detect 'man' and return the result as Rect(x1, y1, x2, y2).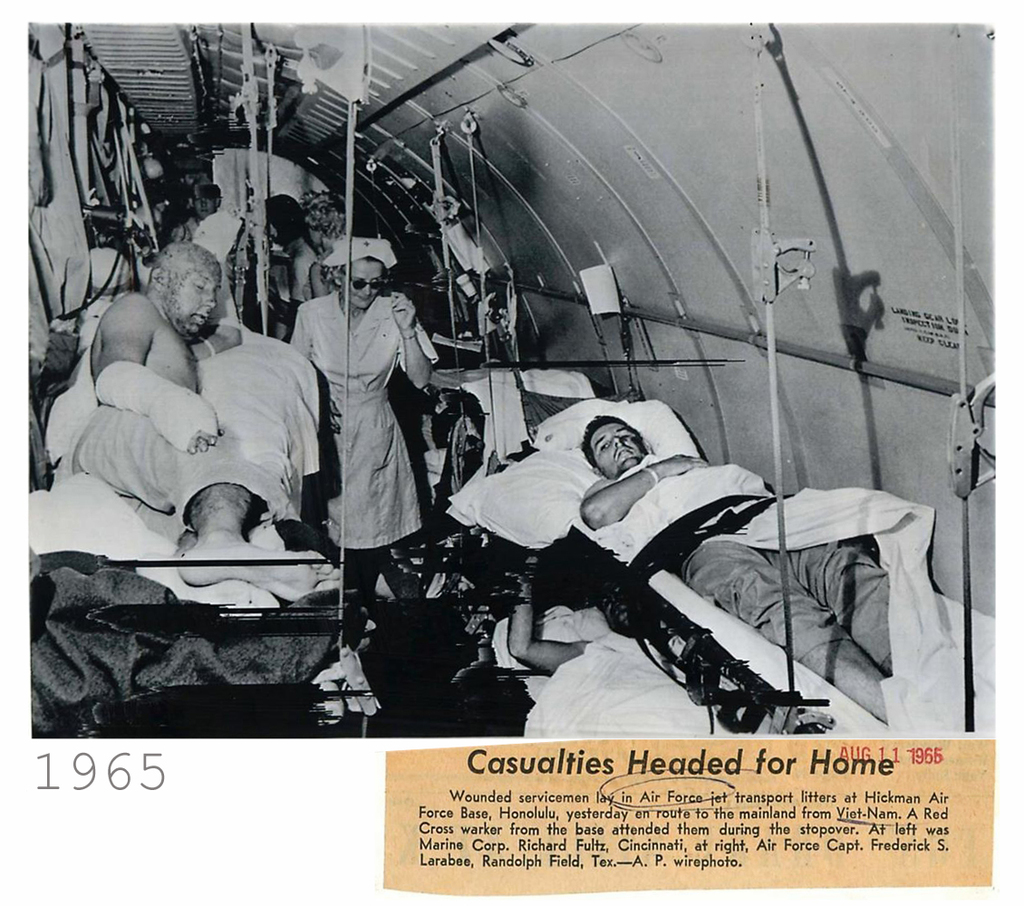
Rect(505, 564, 637, 670).
